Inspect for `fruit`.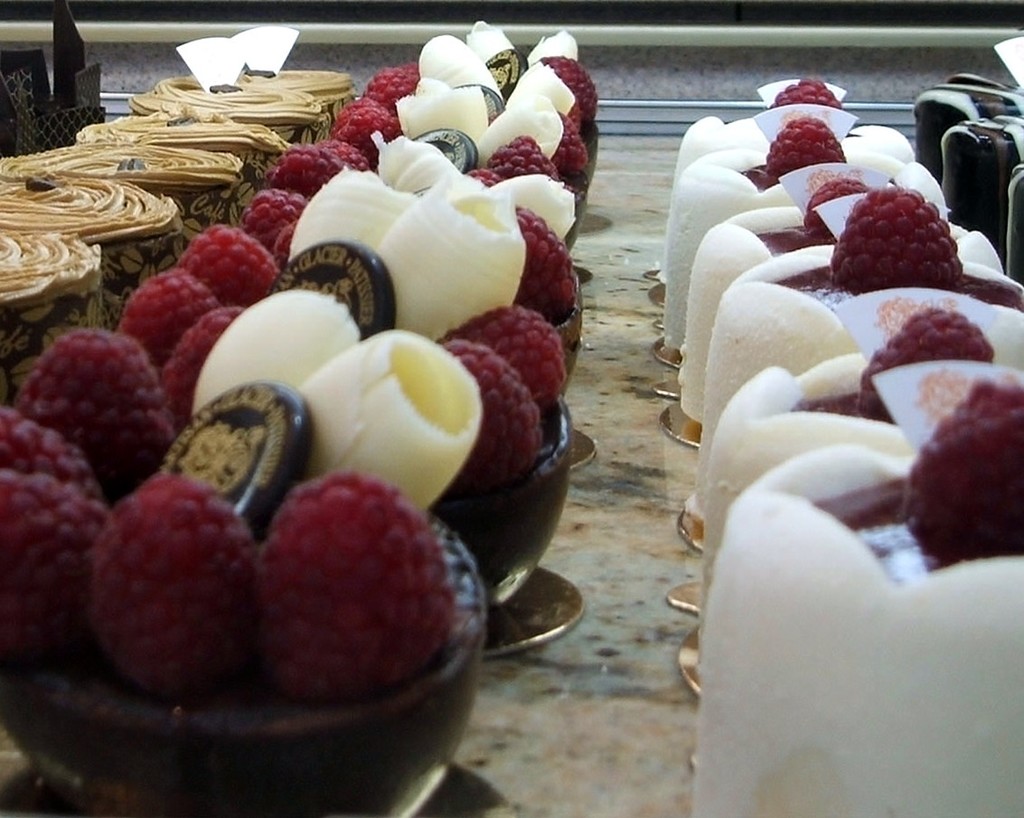
Inspection: x1=856, y1=306, x2=992, y2=419.
